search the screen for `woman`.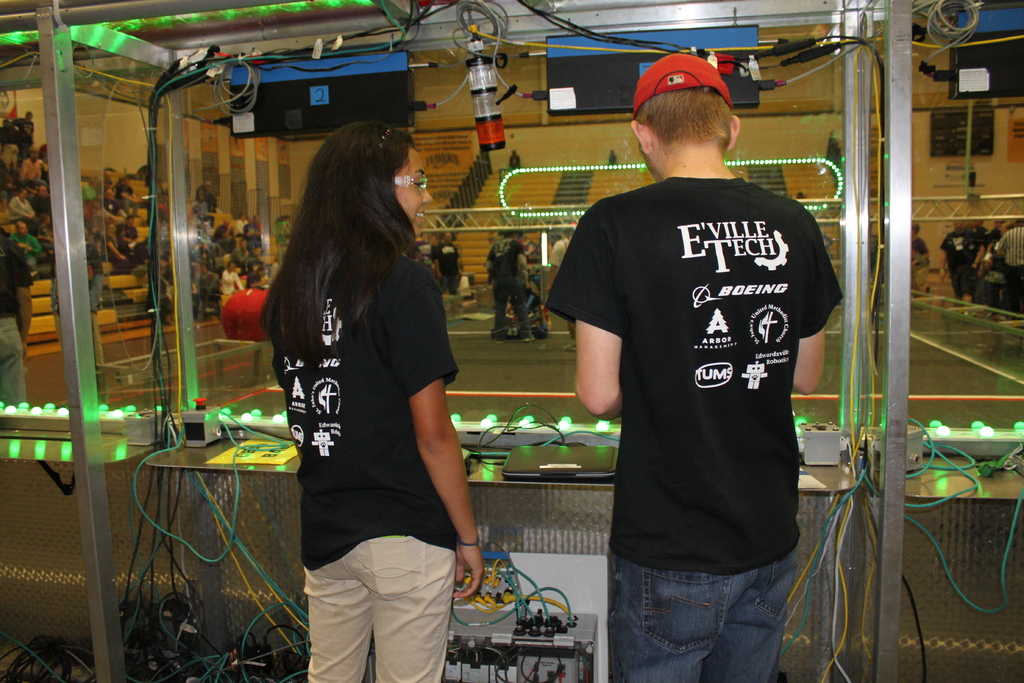
Found at box=[260, 125, 481, 682].
